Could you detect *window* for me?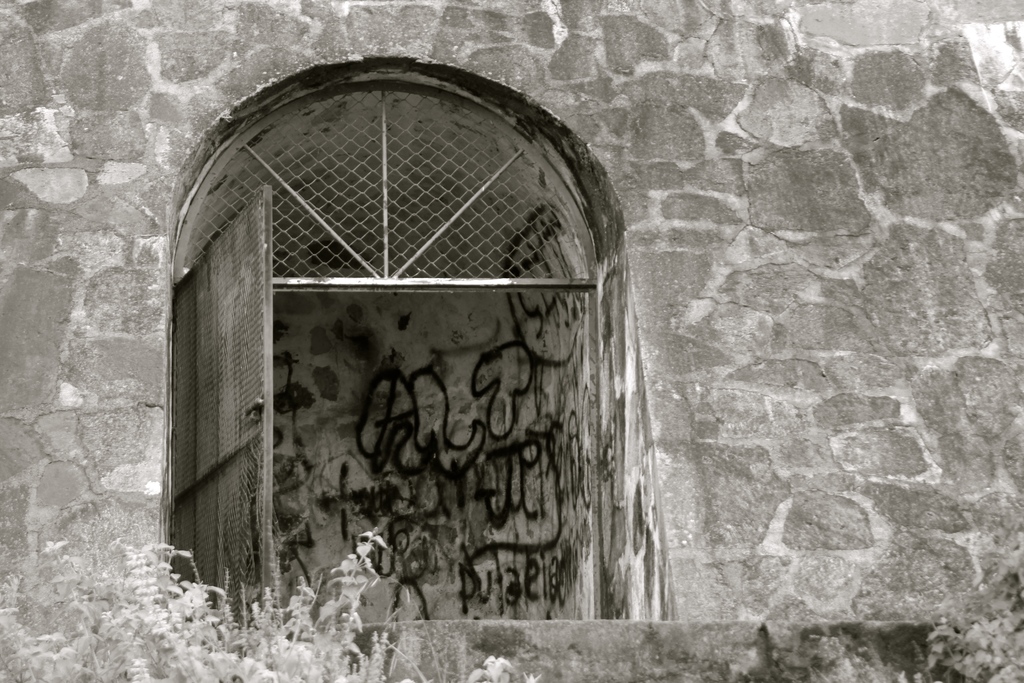
Detection result: [170,95,592,292].
